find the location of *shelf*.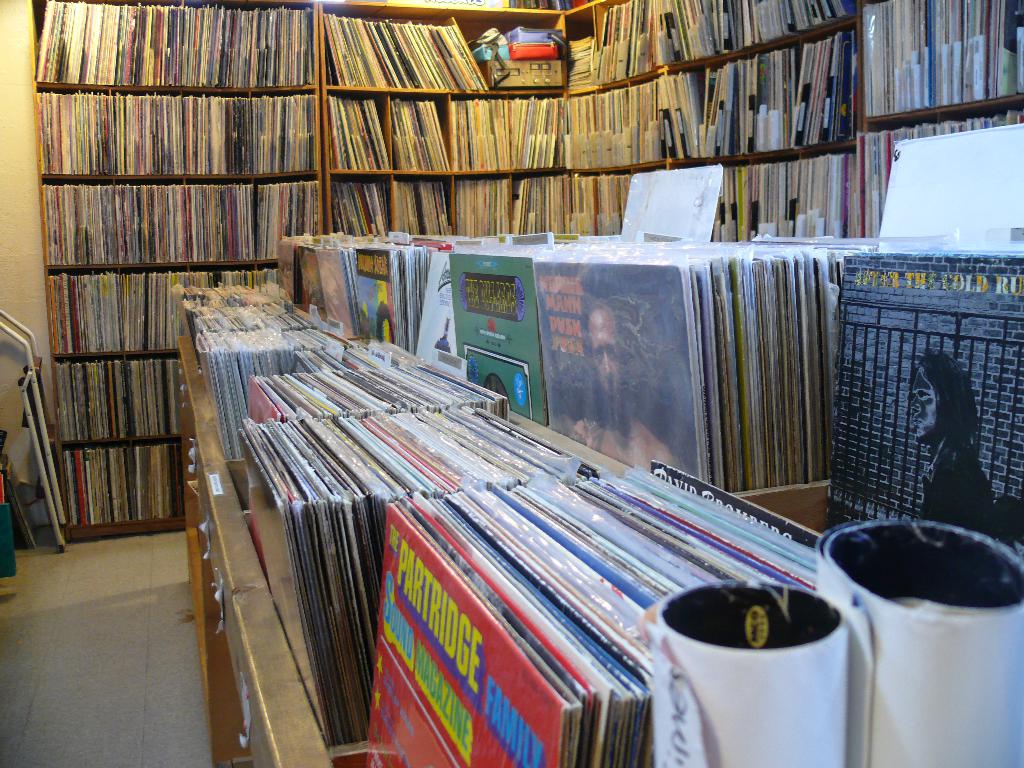
Location: [x1=570, y1=0, x2=852, y2=93].
